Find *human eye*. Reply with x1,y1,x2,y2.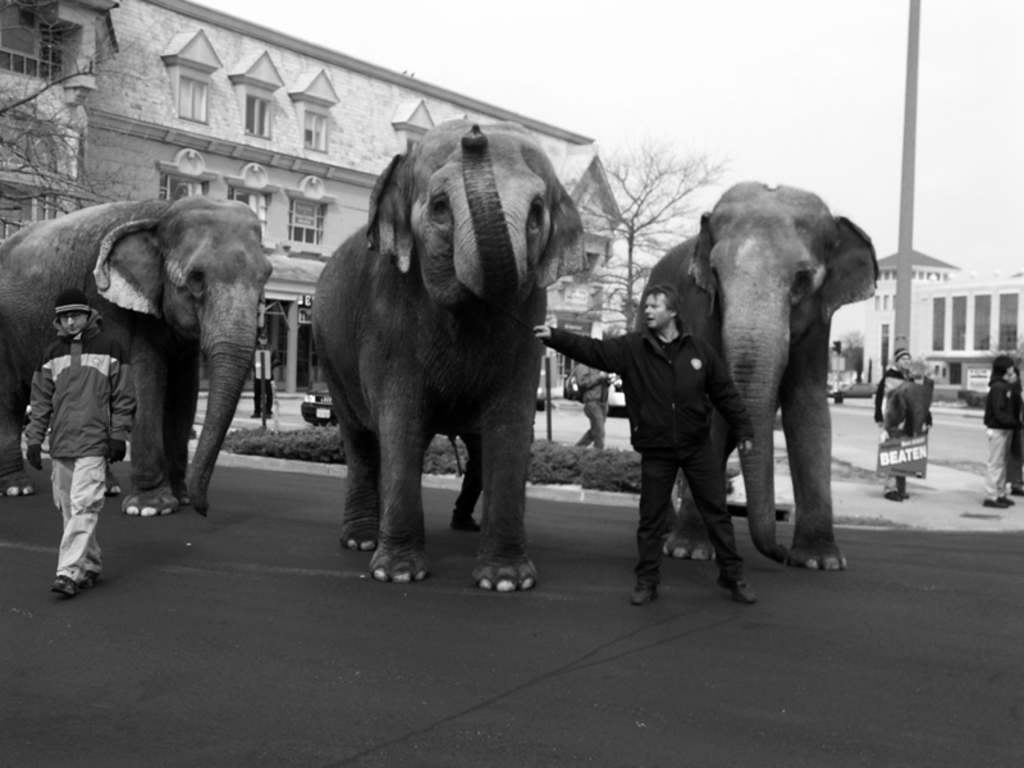
648,296,664,308.
